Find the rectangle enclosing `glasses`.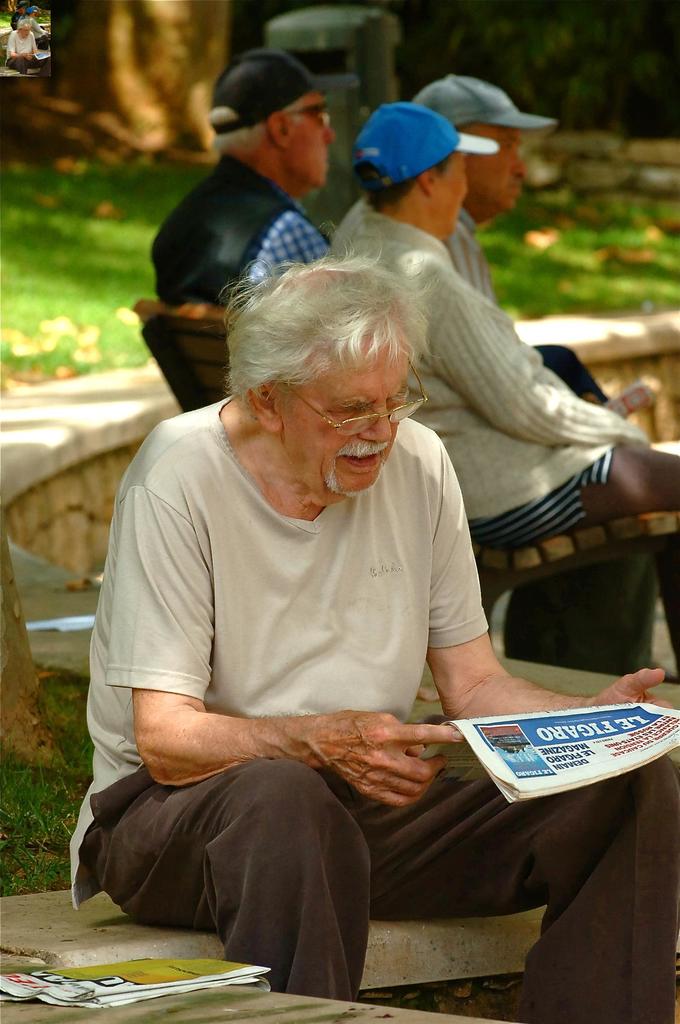
279, 391, 420, 434.
